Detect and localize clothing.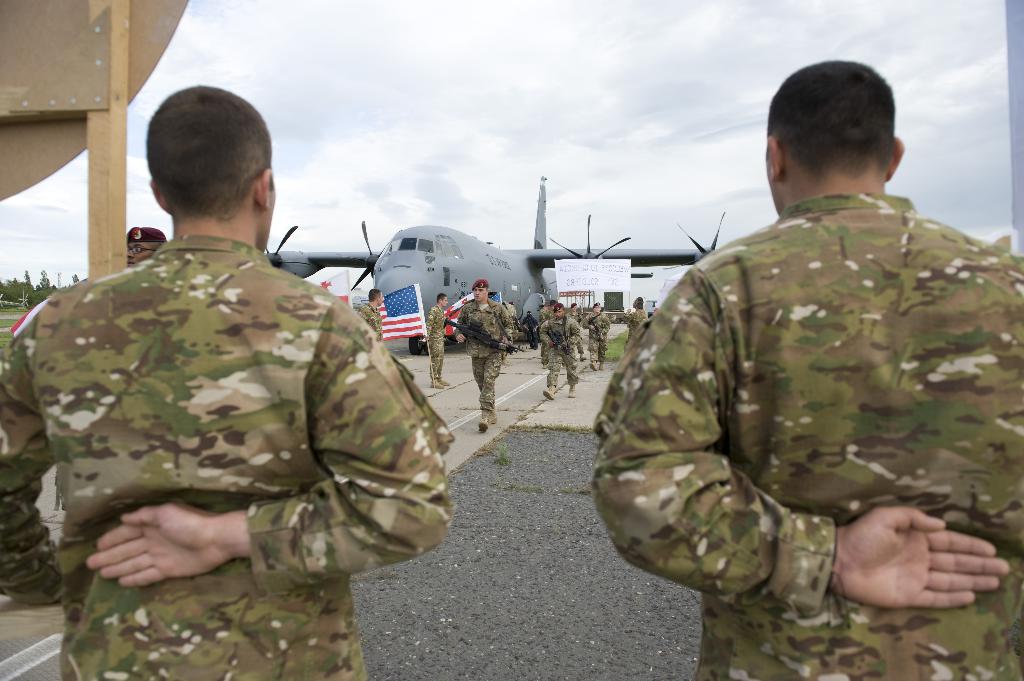
Localized at box(424, 300, 451, 386).
